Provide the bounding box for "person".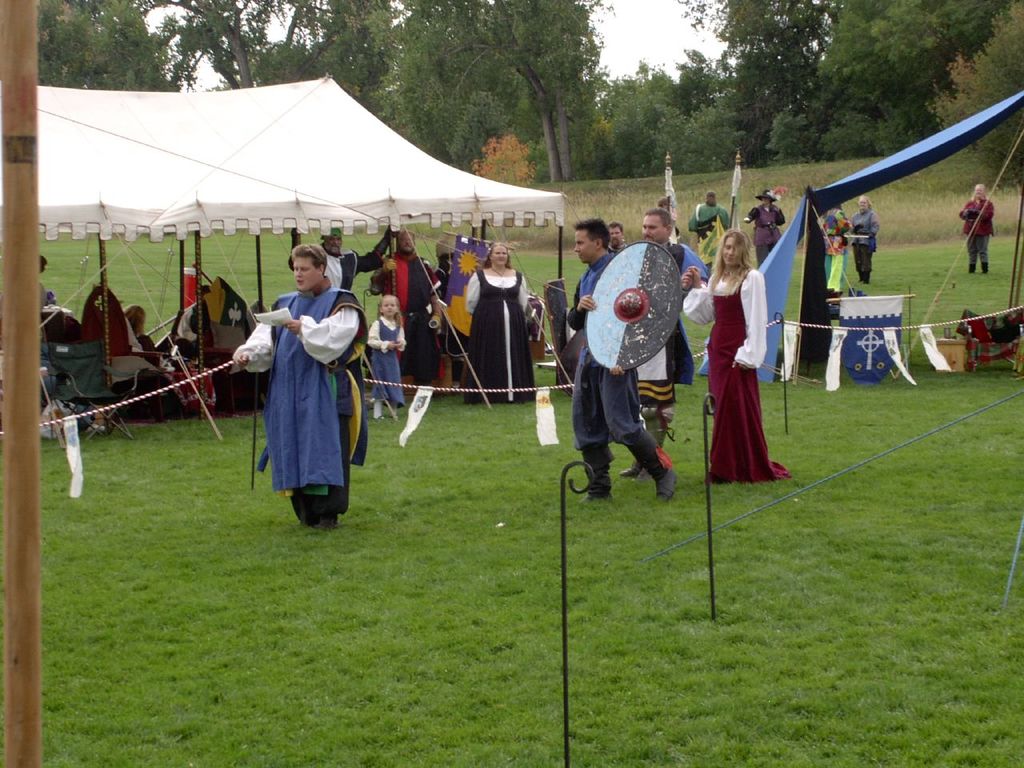
286,225,394,298.
